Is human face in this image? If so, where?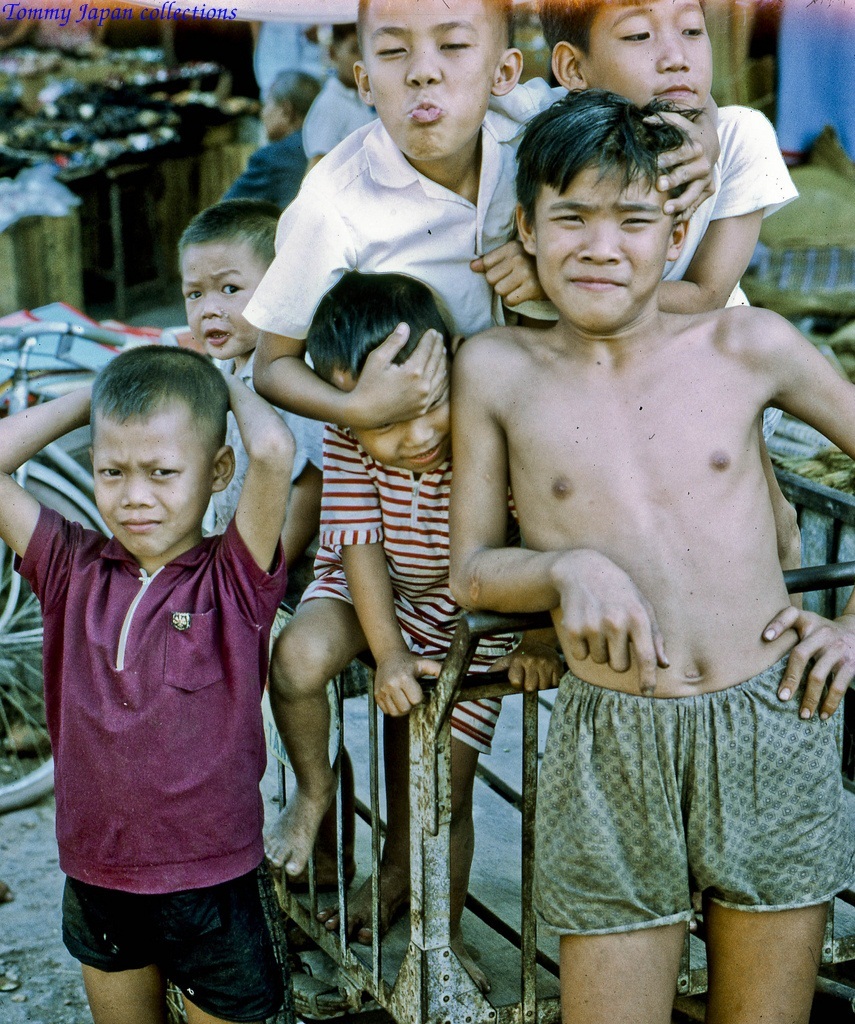
Yes, at (523, 160, 673, 332).
